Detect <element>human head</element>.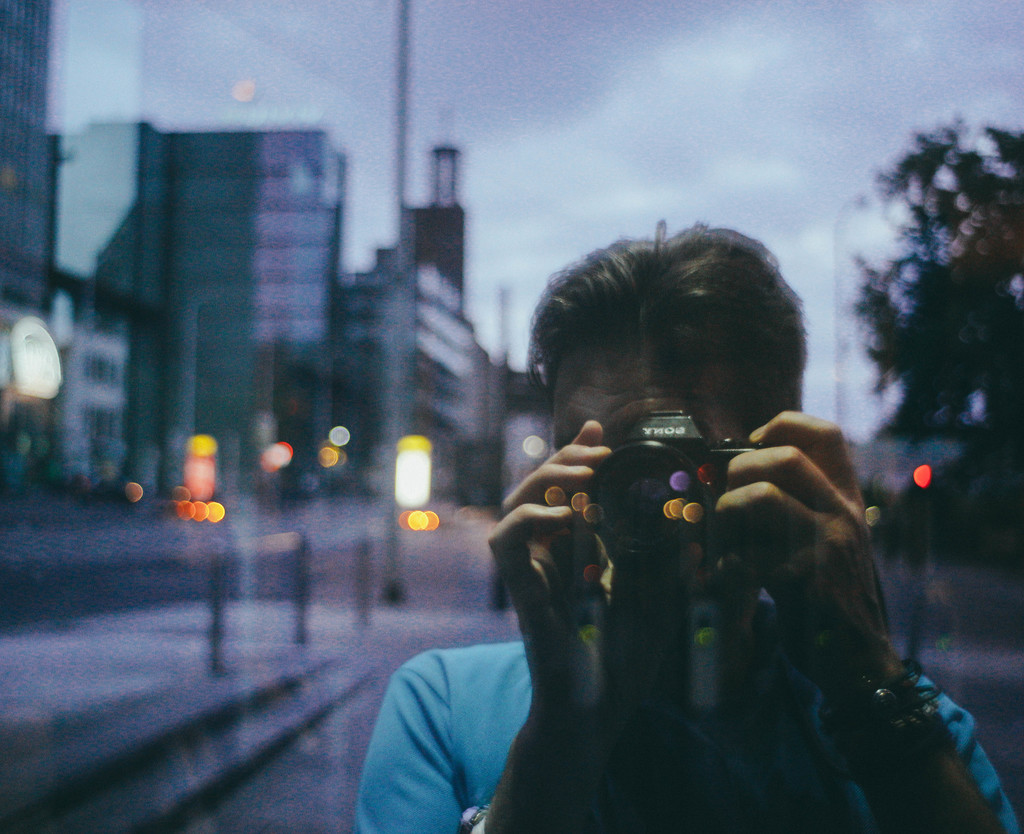
Detected at <region>529, 239, 824, 566</region>.
